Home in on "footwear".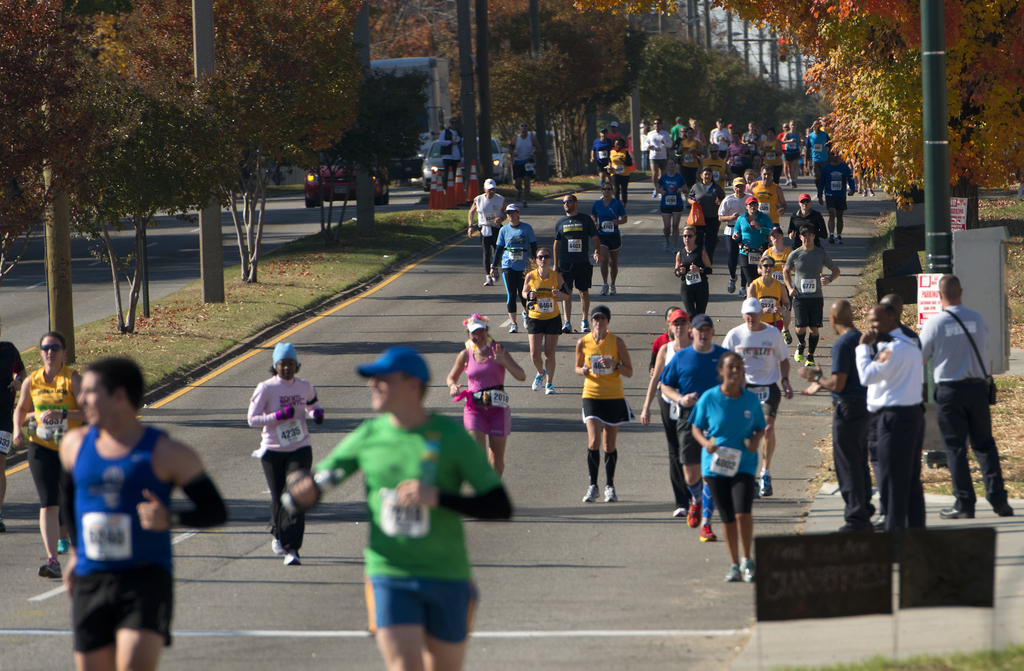
Homed in at 726:277:739:298.
